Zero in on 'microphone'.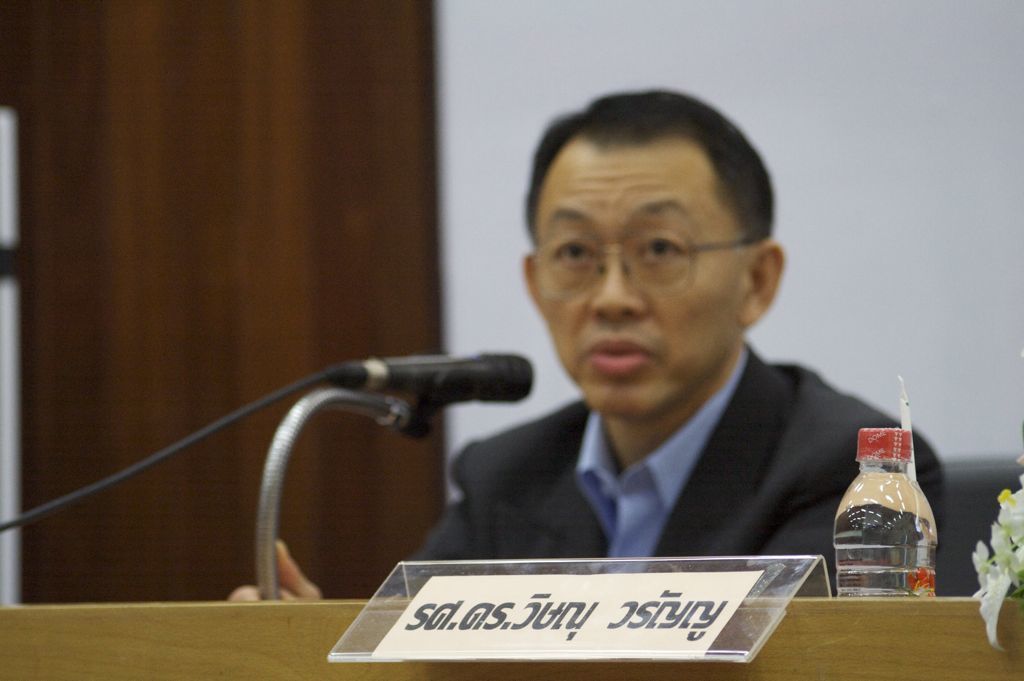
Zeroed in: pyautogui.locateOnScreen(252, 347, 571, 459).
